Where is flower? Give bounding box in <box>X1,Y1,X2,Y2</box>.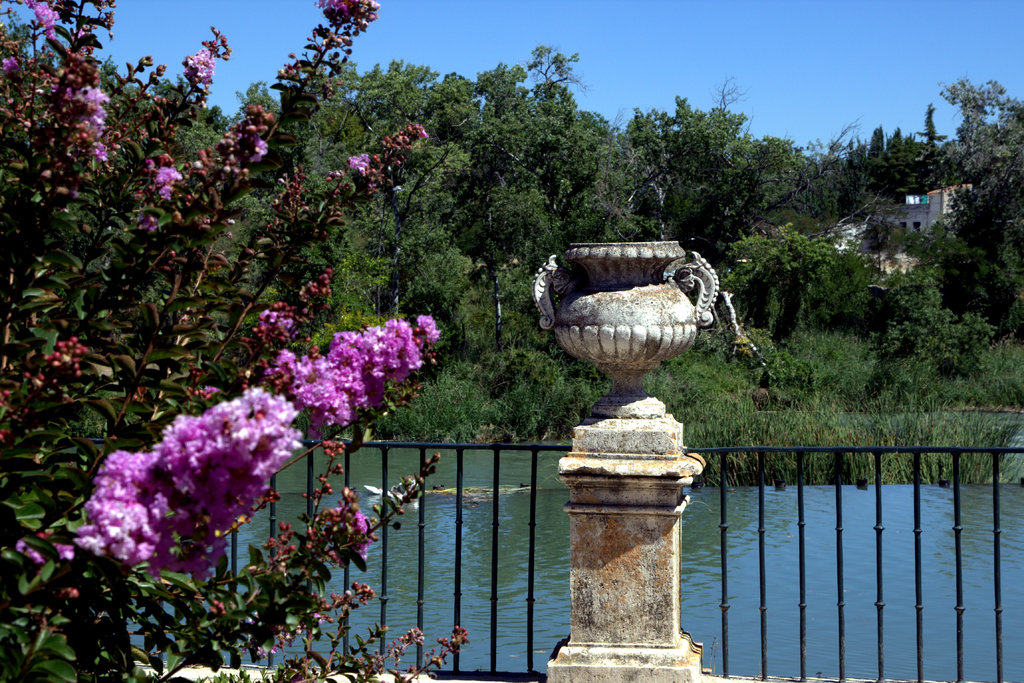
<box>247,137,269,168</box>.
